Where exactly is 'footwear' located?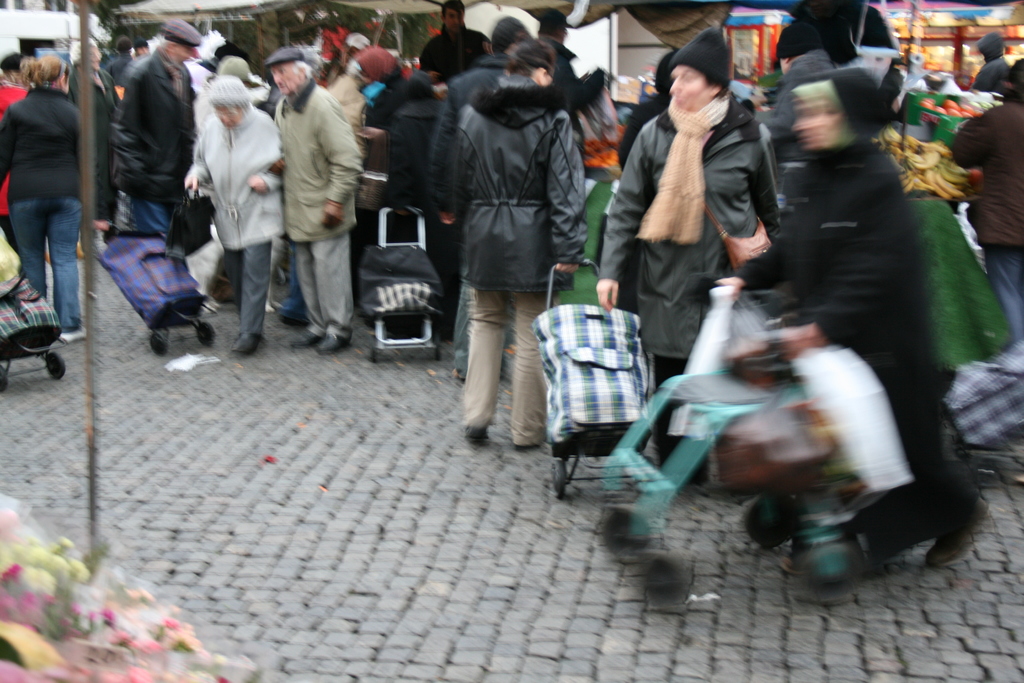
Its bounding box is pyautogui.locateOnScreen(918, 486, 991, 571).
